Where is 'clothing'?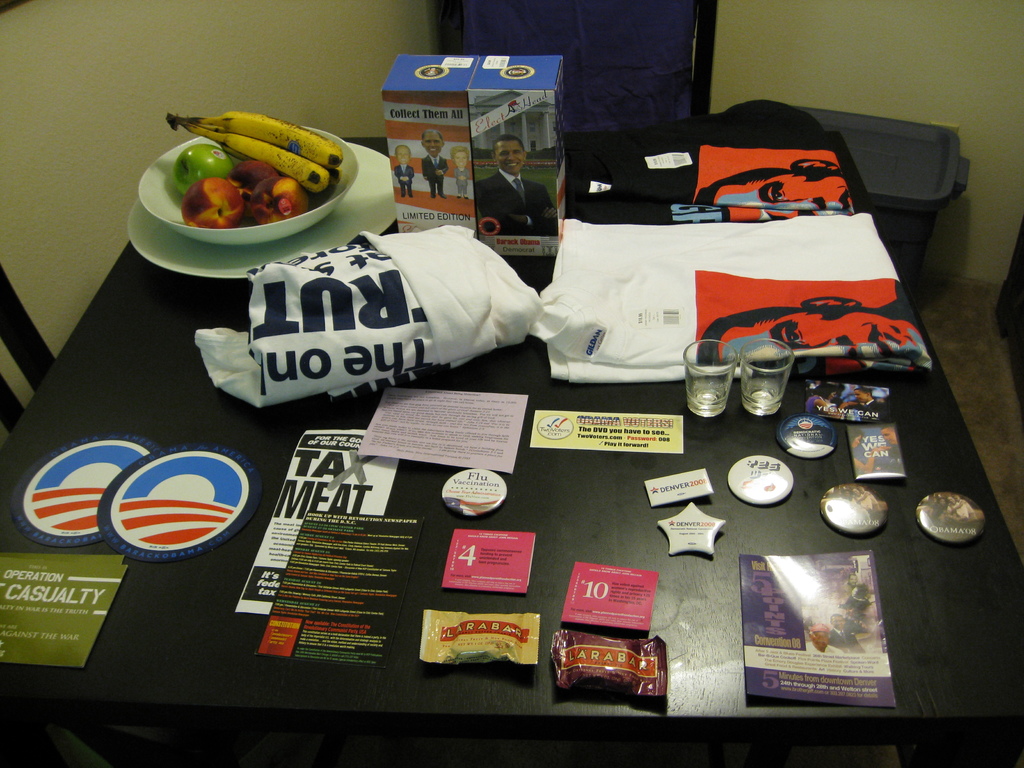
select_region(802, 637, 845, 652).
